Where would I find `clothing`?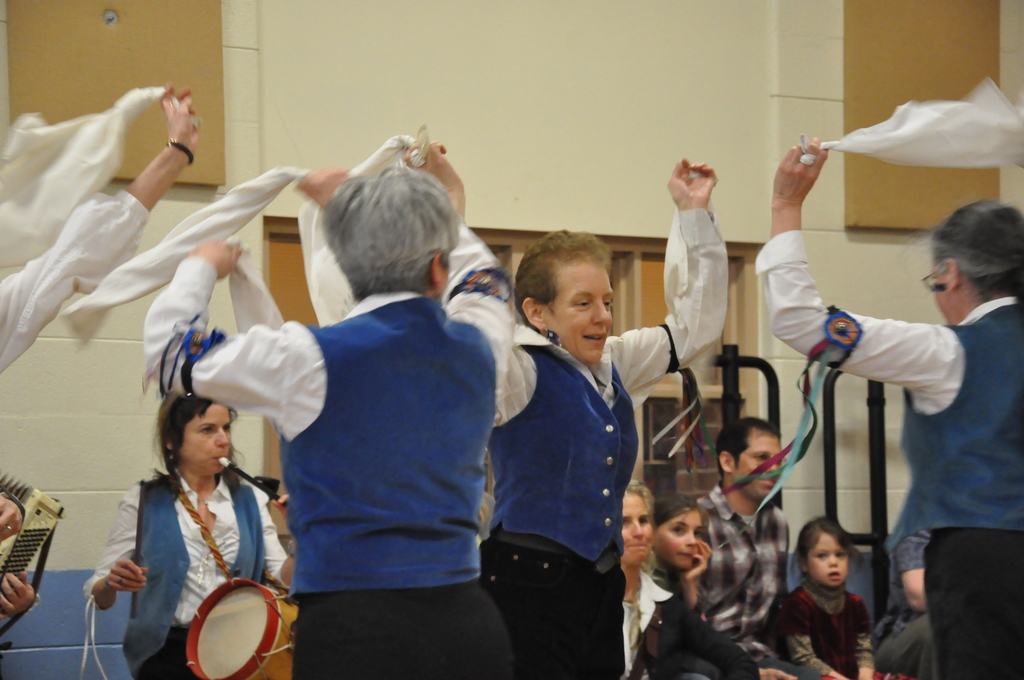
At bbox=(138, 243, 522, 679).
